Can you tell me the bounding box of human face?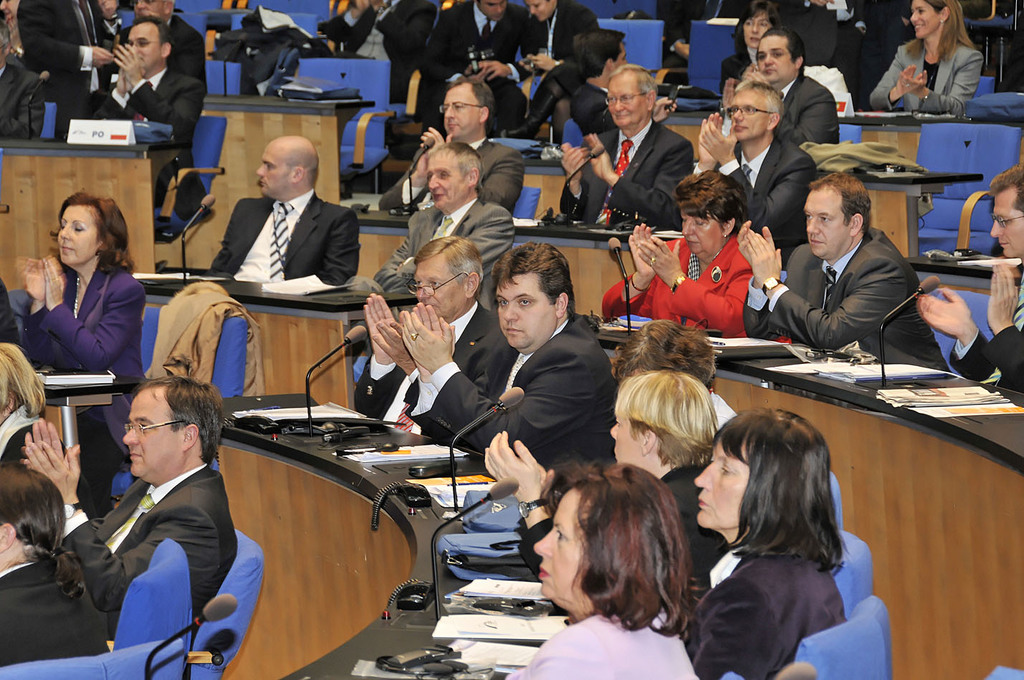
bbox=(733, 91, 770, 144).
